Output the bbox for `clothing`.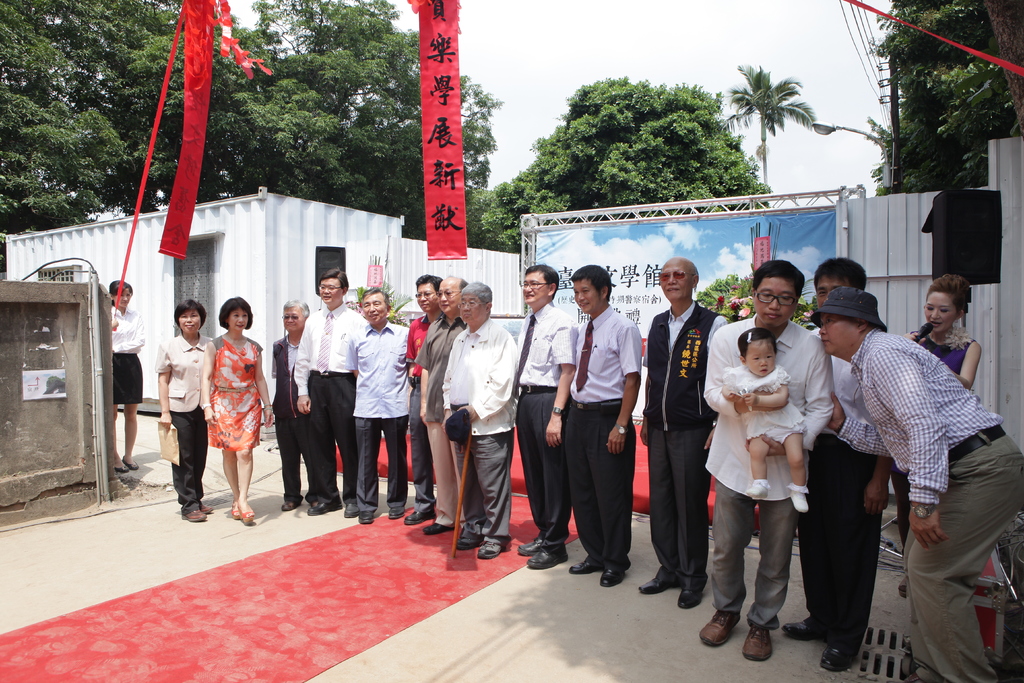
bbox(112, 308, 149, 409).
